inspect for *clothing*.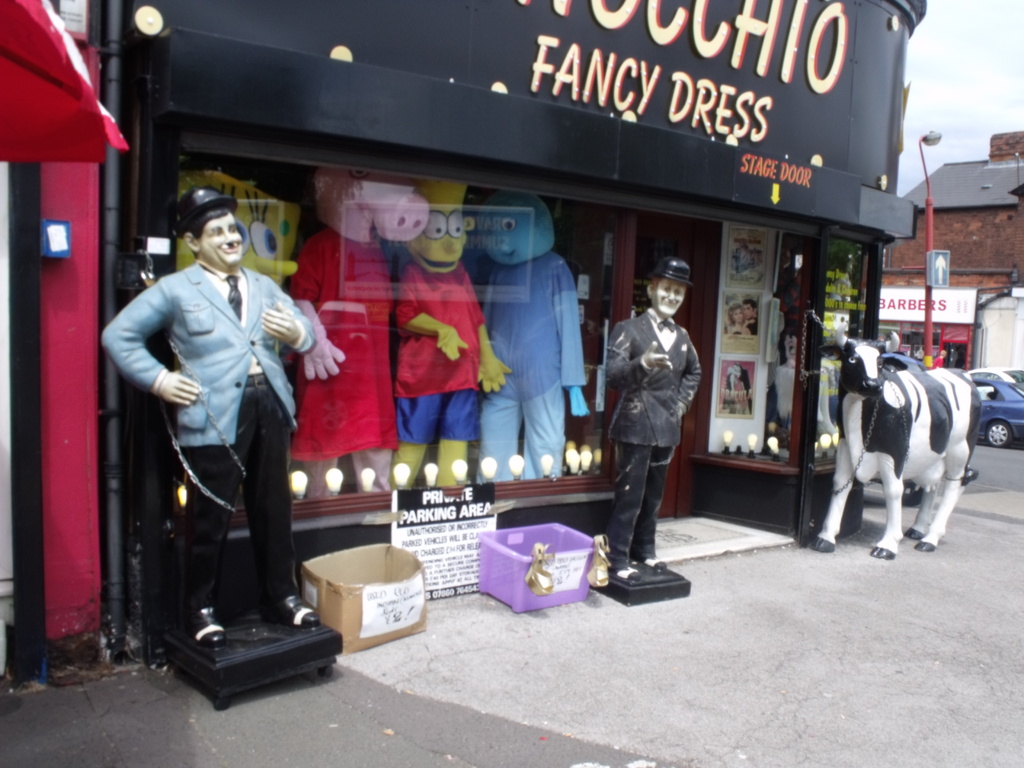
Inspection: [283, 230, 397, 494].
